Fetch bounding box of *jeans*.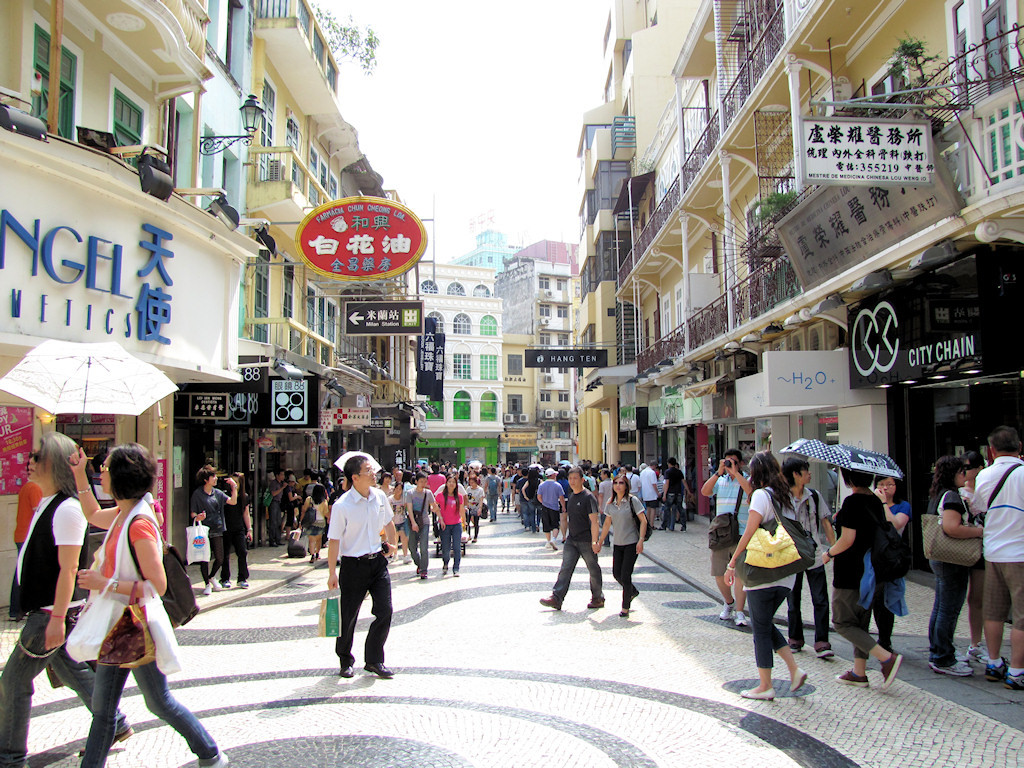
Bbox: <region>409, 524, 432, 569</region>.
